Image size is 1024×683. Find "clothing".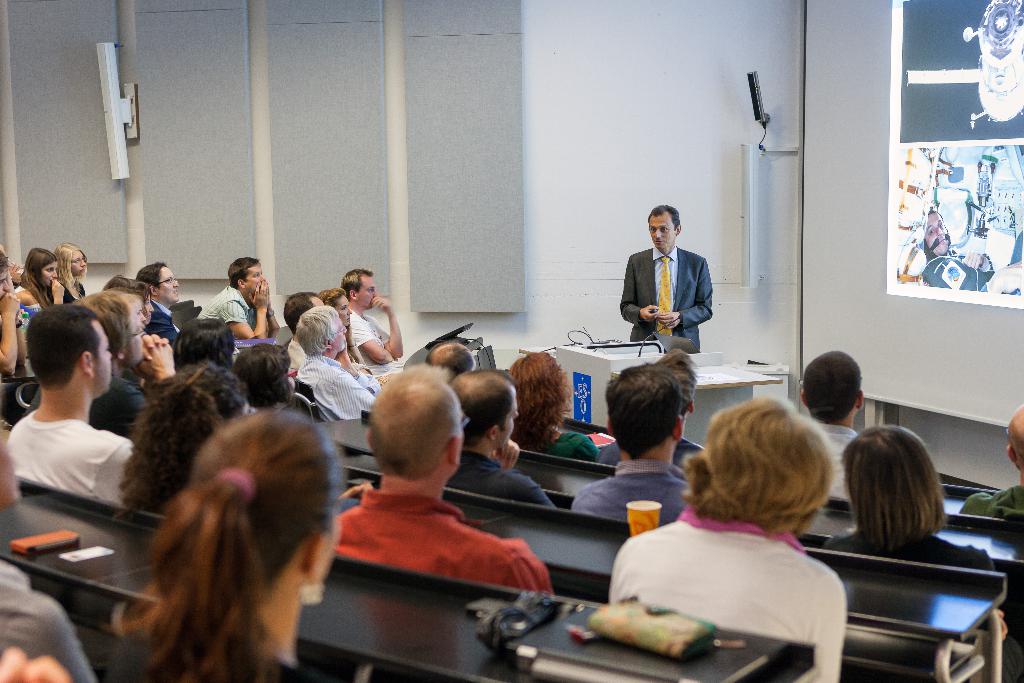
<bbox>824, 532, 997, 579</bbox>.
